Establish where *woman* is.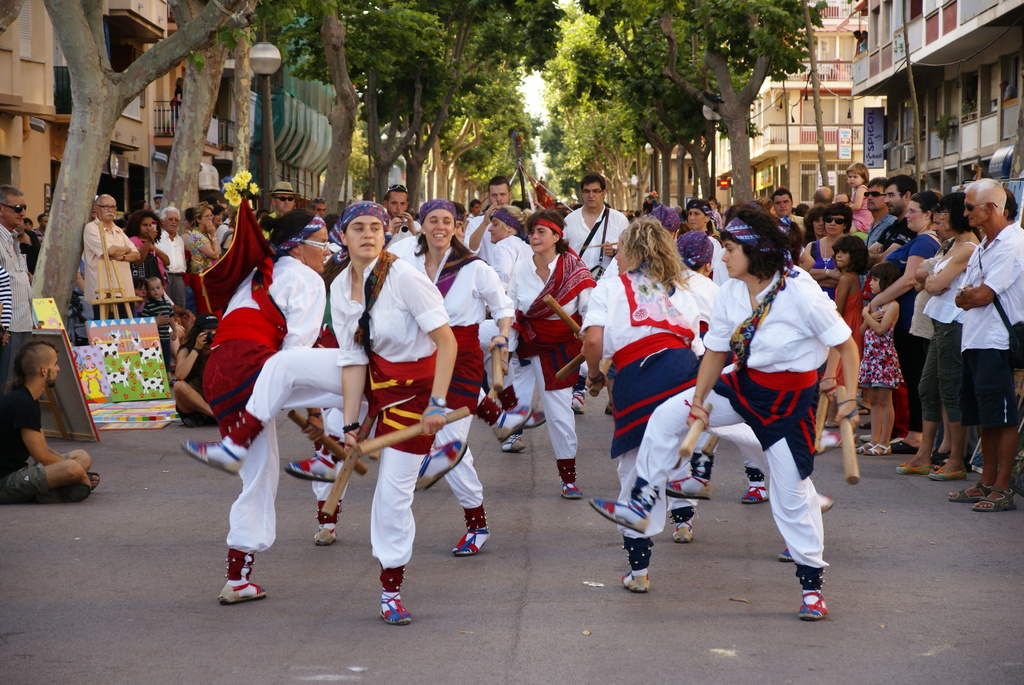
Established at [x1=855, y1=260, x2=908, y2=453].
